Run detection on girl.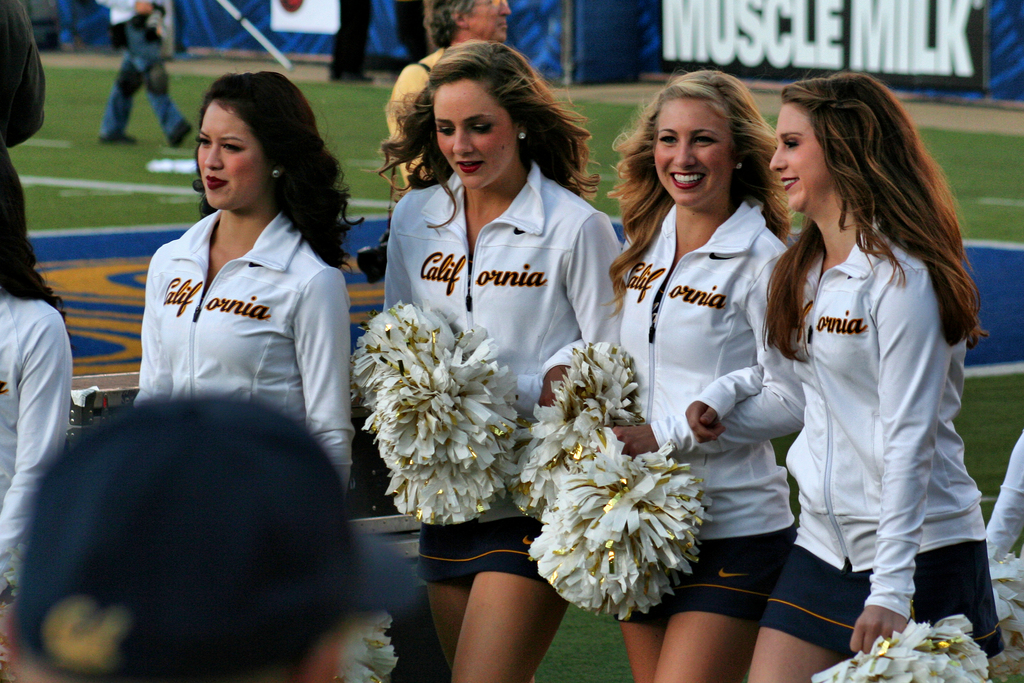
Result: [left=365, top=38, right=628, bottom=682].
